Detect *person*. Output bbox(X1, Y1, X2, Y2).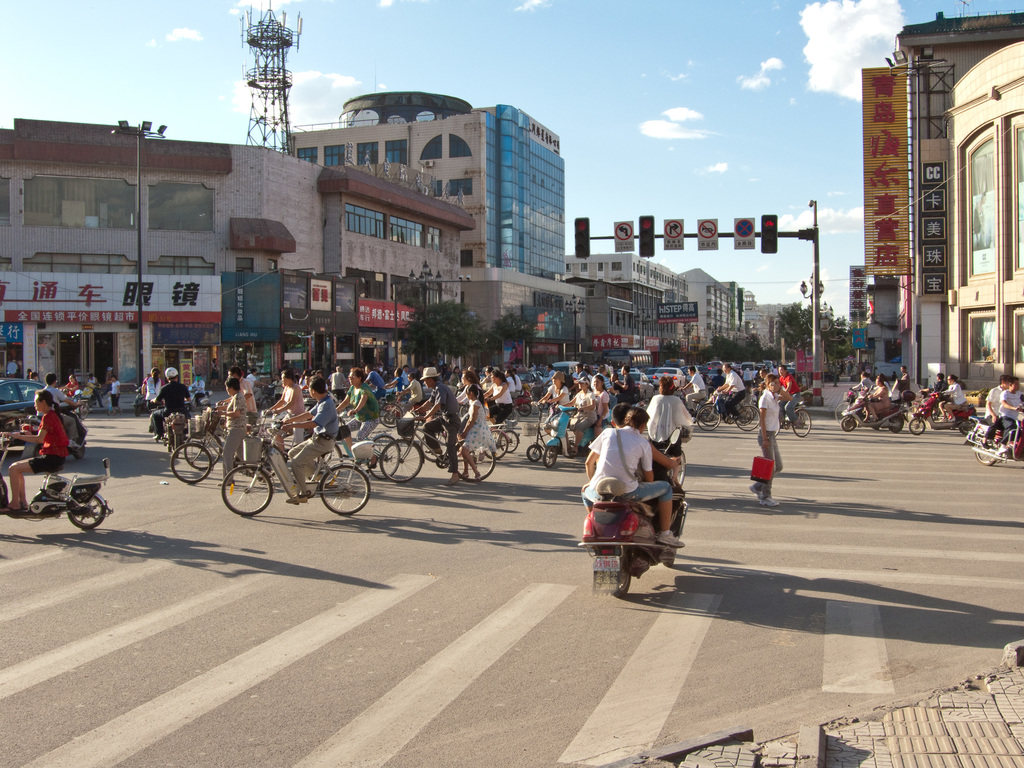
bbox(776, 365, 802, 426).
